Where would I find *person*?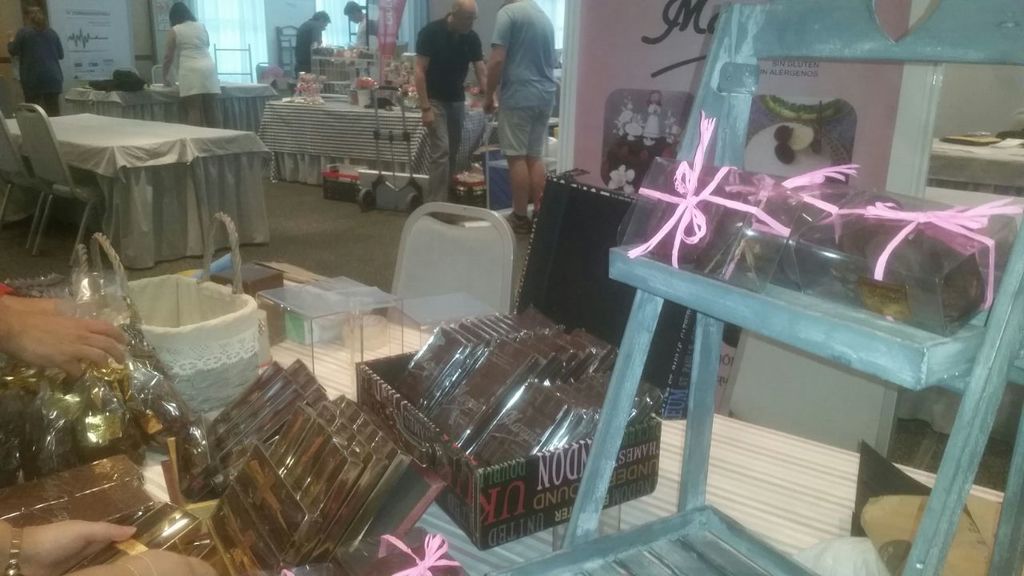
At bbox=[294, 9, 330, 79].
